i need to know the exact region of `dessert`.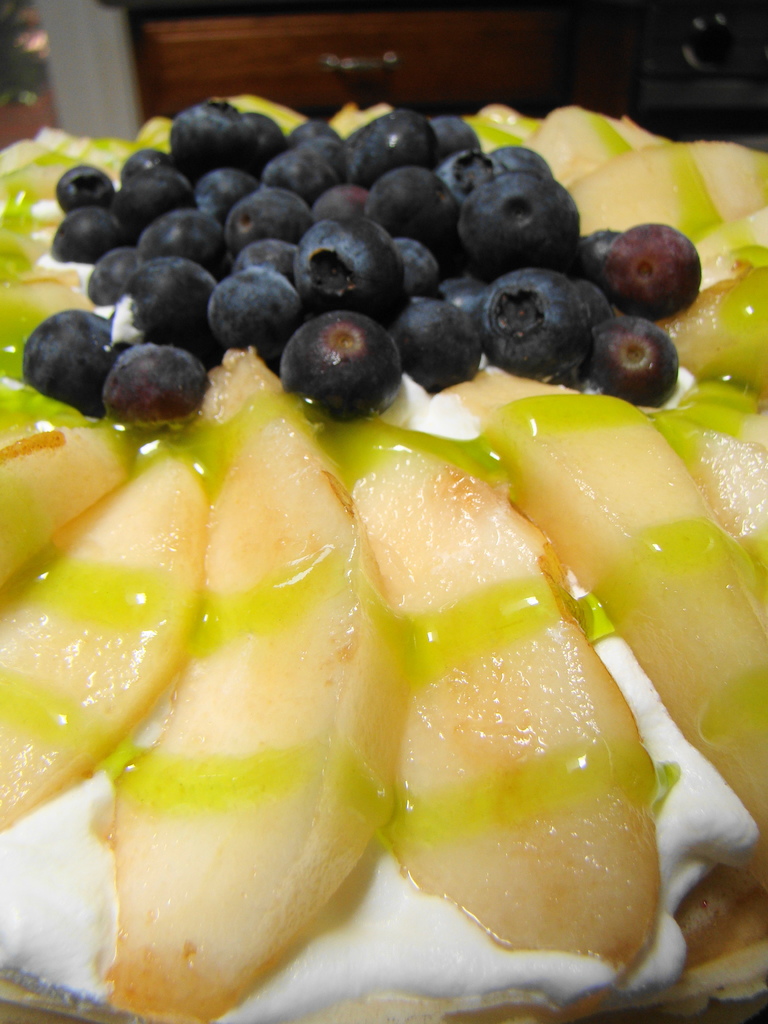
Region: l=0, t=409, r=111, b=573.
